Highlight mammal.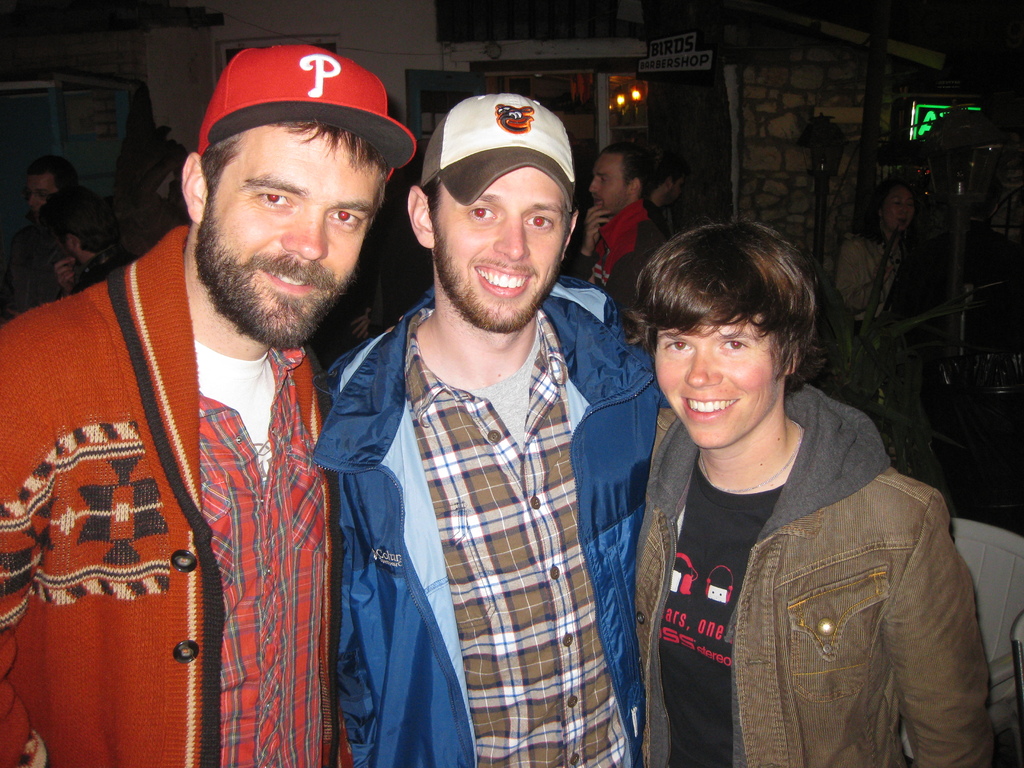
Highlighted region: pyautogui.locateOnScreen(312, 94, 669, 767).
